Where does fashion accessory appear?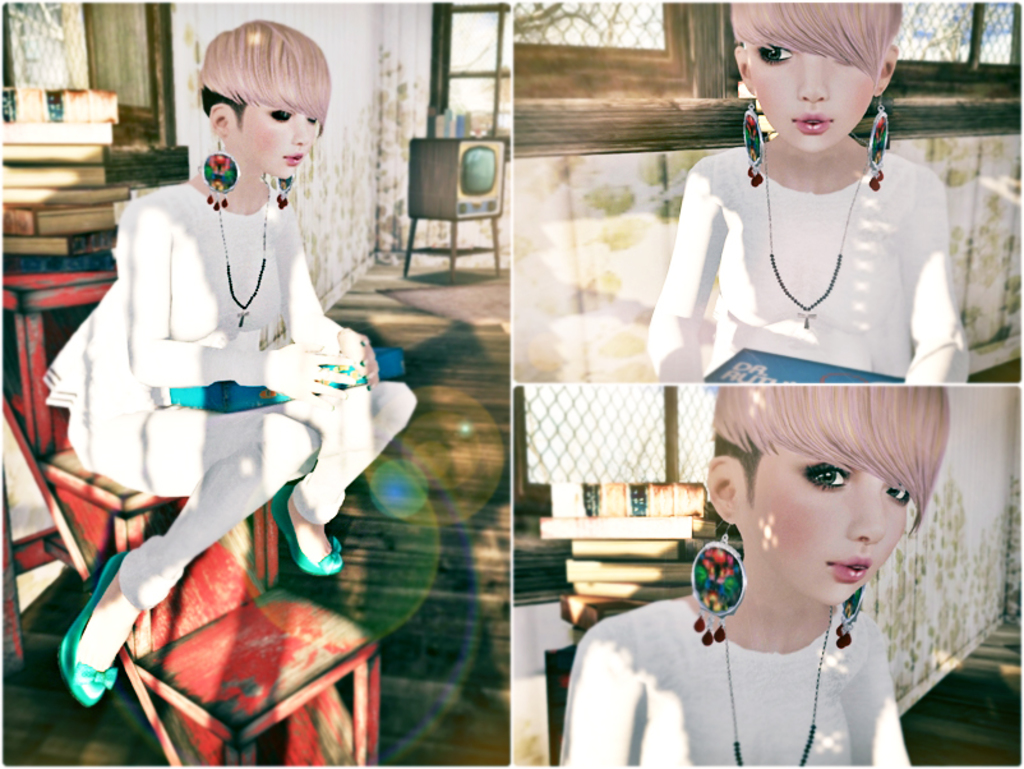
Appears at region(769, 125, 866, 331).
